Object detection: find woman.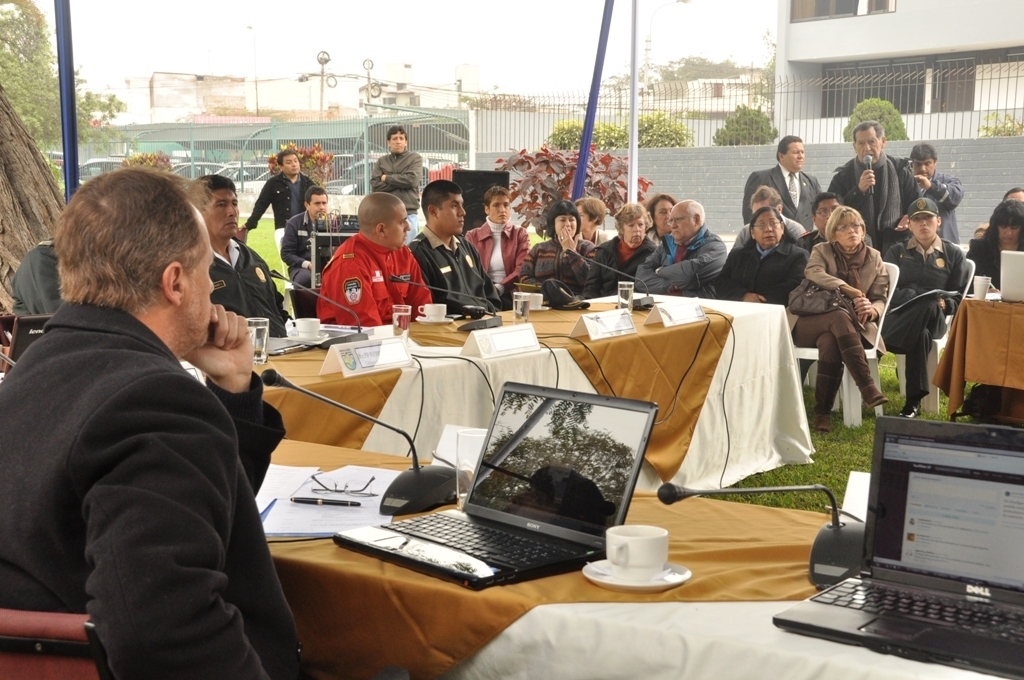
crop(595, 199, 658, 297).
